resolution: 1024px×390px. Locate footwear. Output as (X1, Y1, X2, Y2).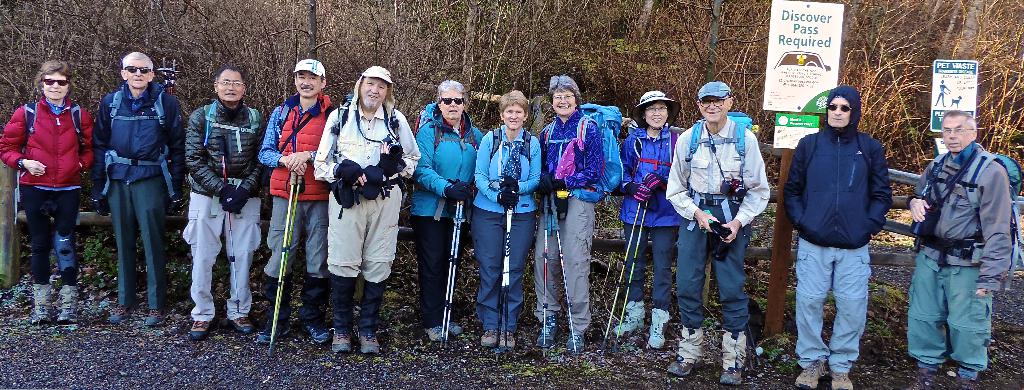
(191, 318, 209, 339).
